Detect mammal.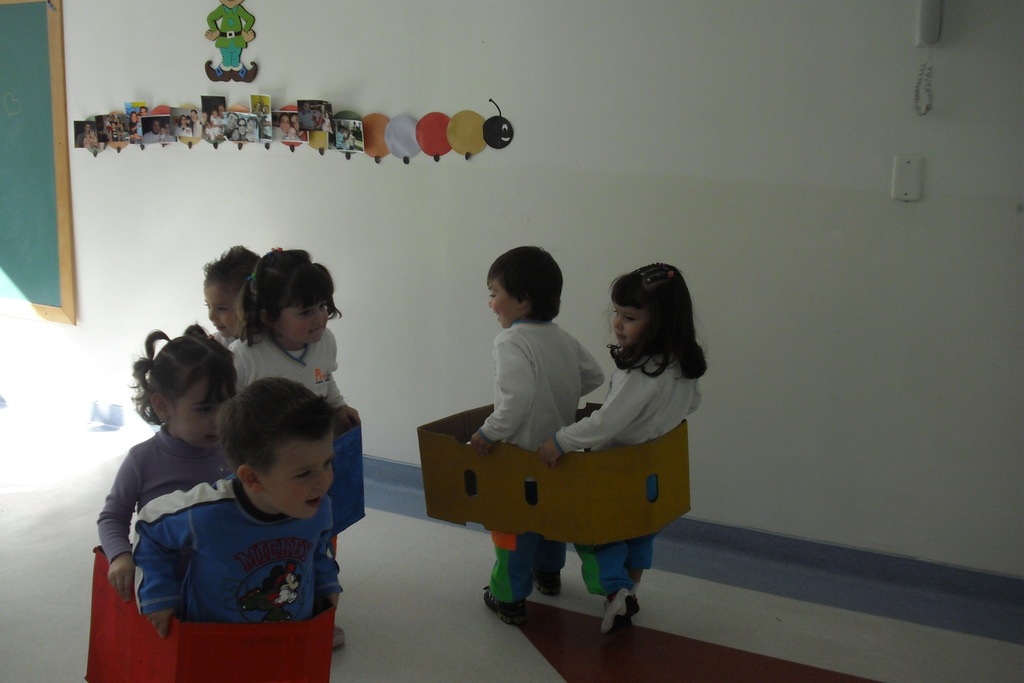
Detected at 108,123,118,139.
